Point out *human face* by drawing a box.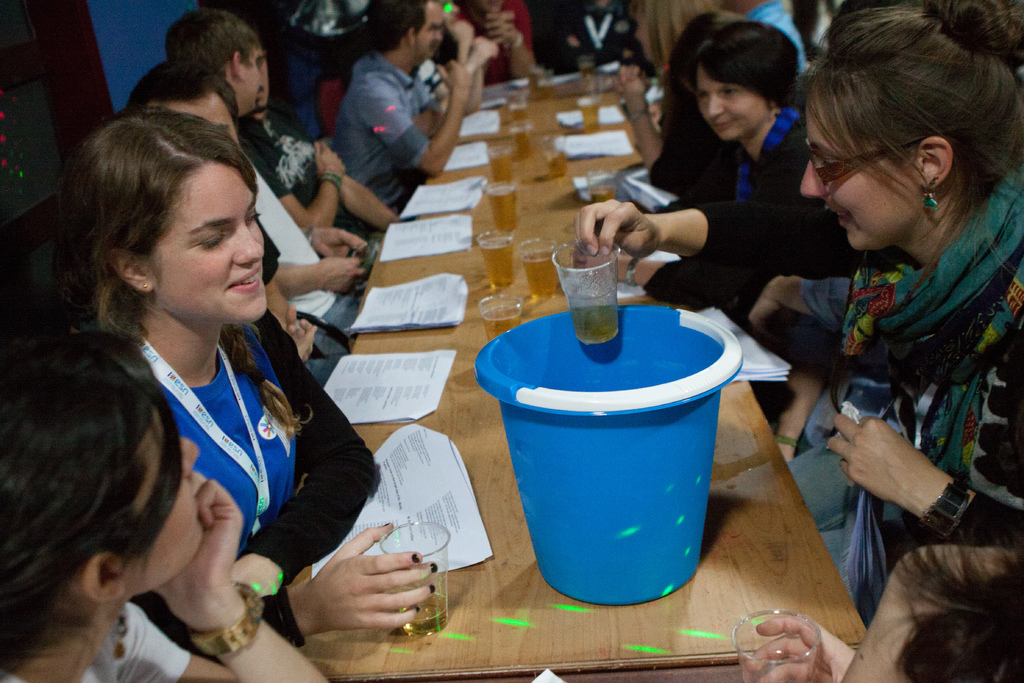
x1=427, y1=0, x2=444, y2=60.
